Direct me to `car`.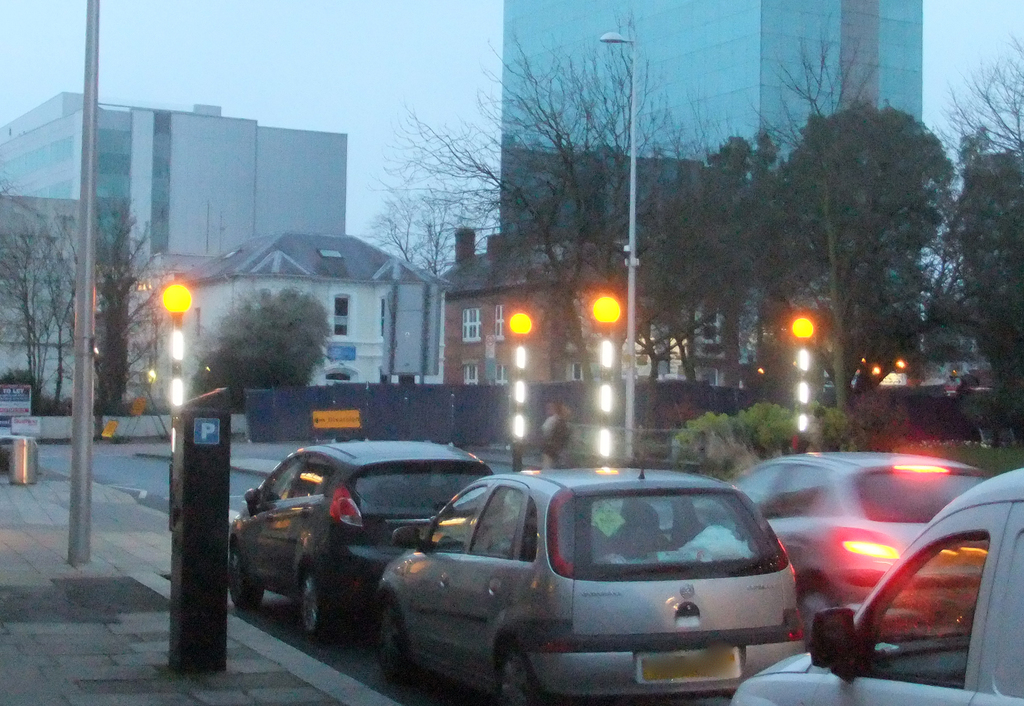
Direction: BBox(732, 466, 1023, 705).
